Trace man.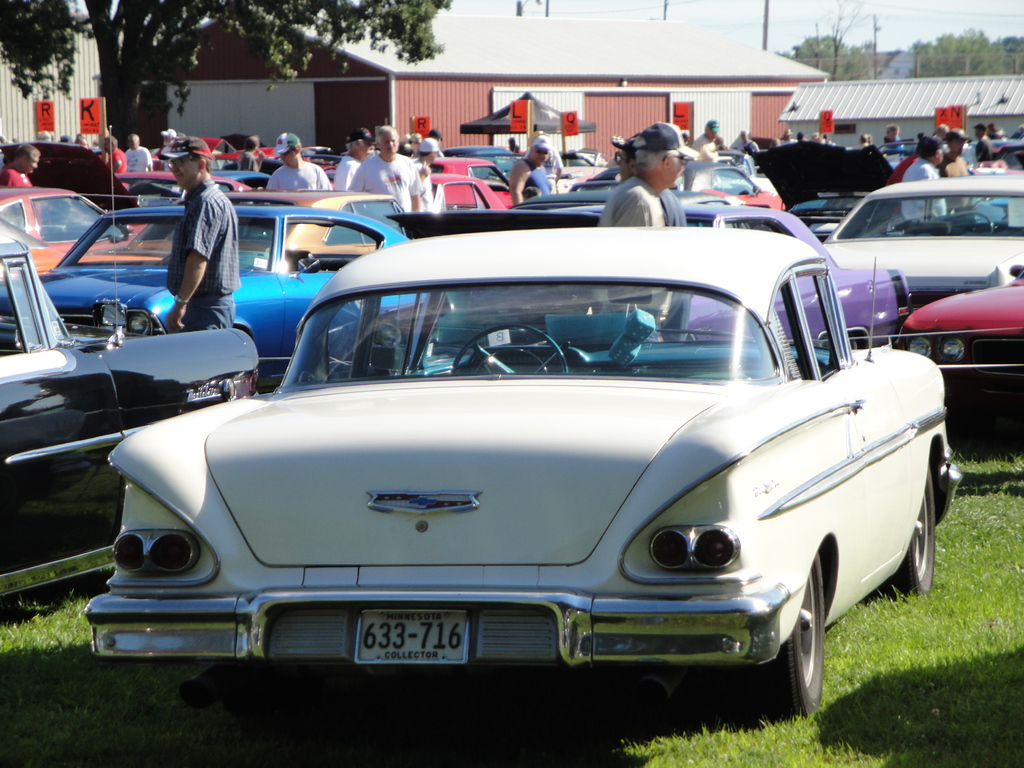
Traced to x1=903 y1=135 x2=947 y2=216.
